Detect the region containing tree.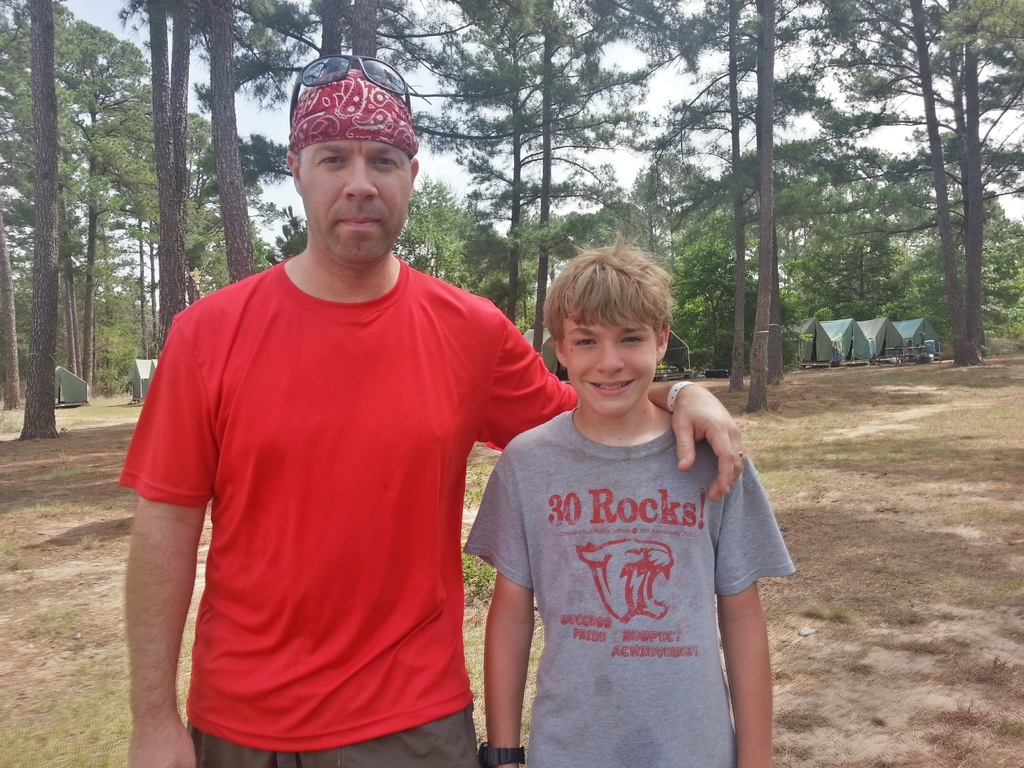
select_region(768, 135, 915, 311).
